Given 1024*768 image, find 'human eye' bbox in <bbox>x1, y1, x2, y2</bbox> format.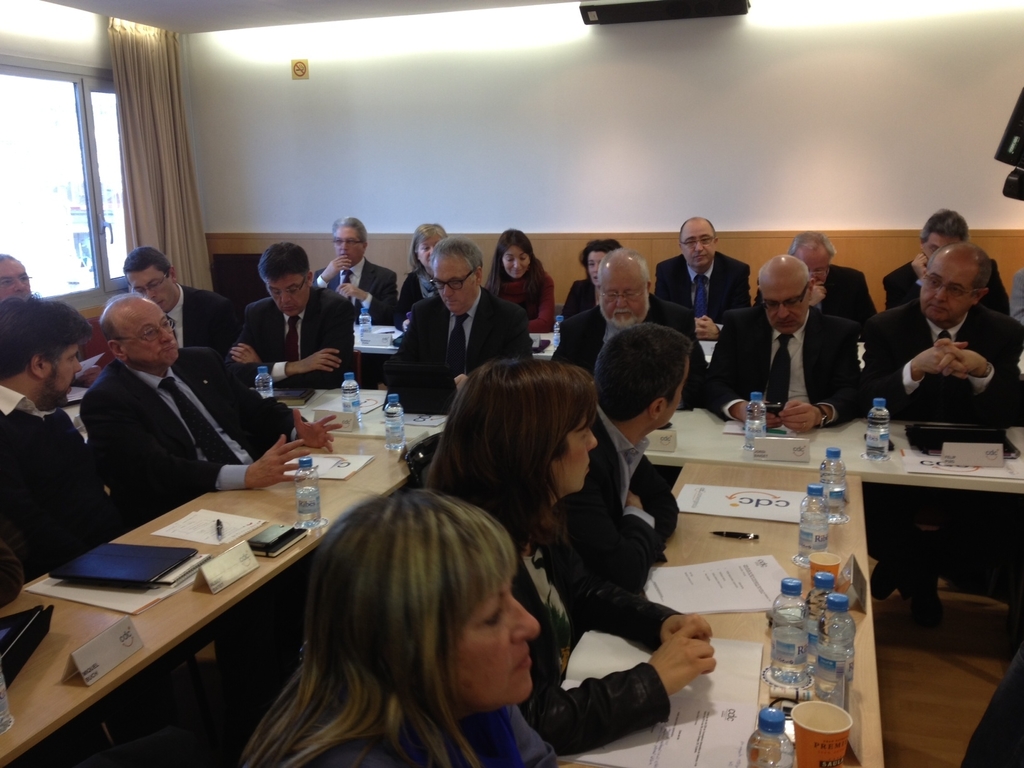
<bbox>269, 289, 278, 296</bbox>.
